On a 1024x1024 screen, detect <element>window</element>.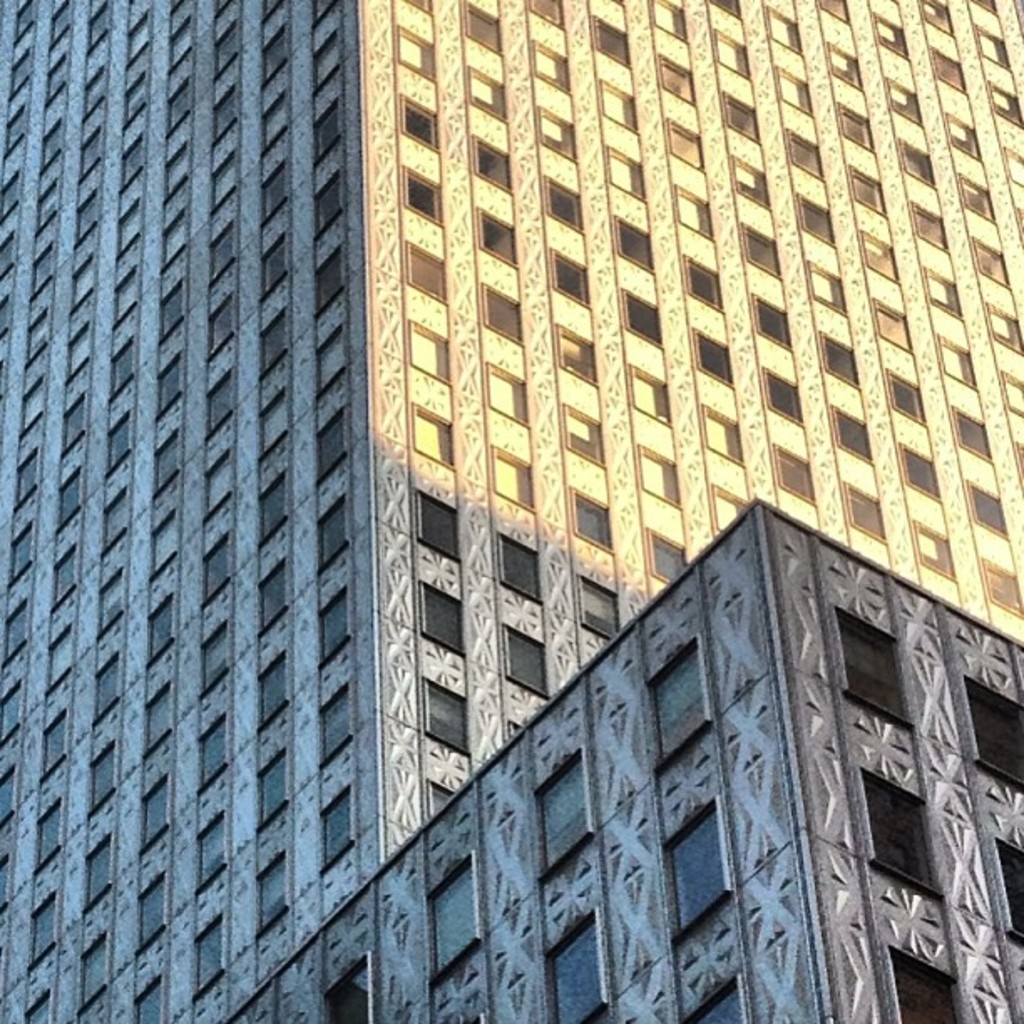
[788,132,820,182].
